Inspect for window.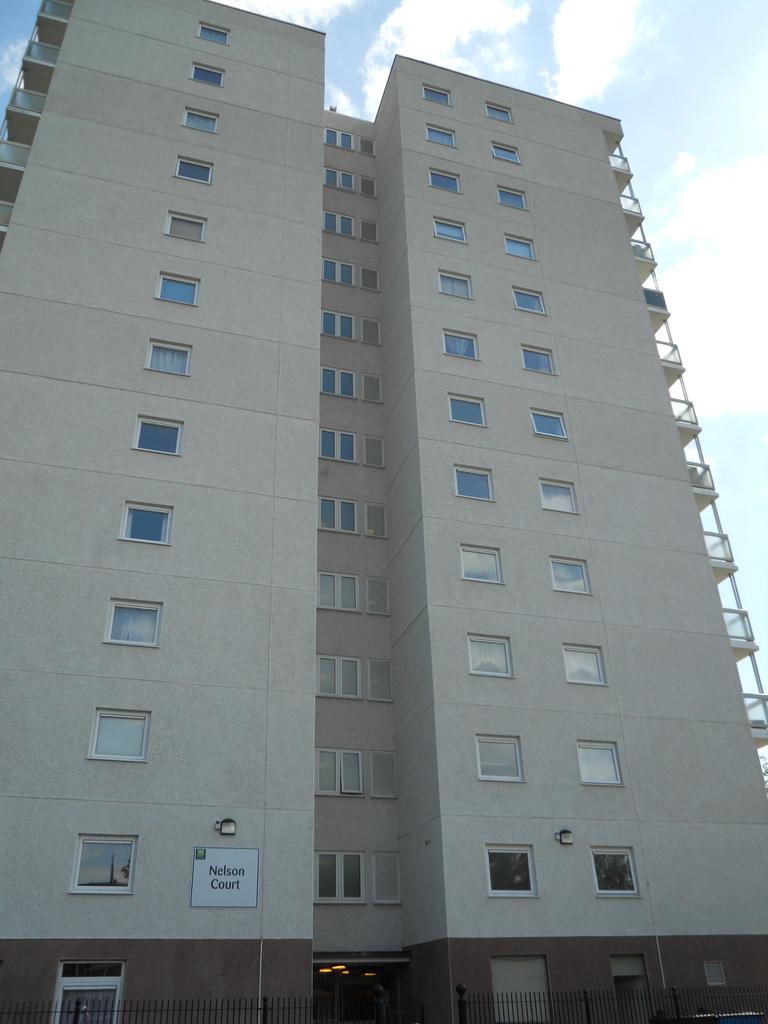
Inspection: x1=323 y1=166 x2=354 y2=189.
